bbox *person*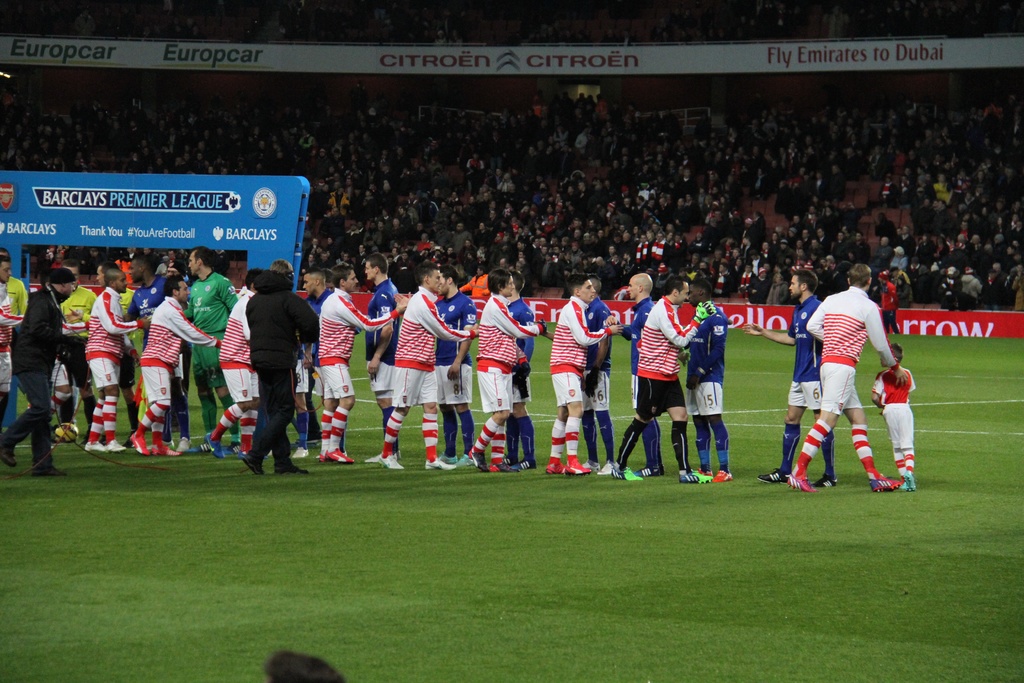
(left=245, top=258, right=312, bottom=477)
